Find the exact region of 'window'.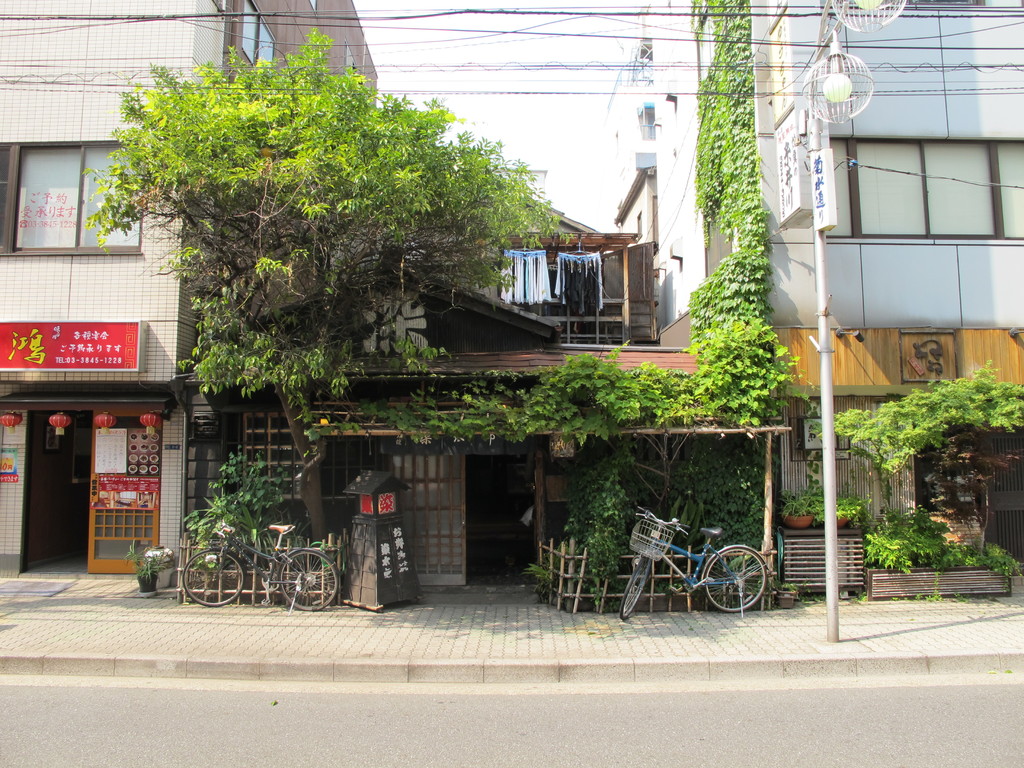
Exact region: 344:42:362:74.
